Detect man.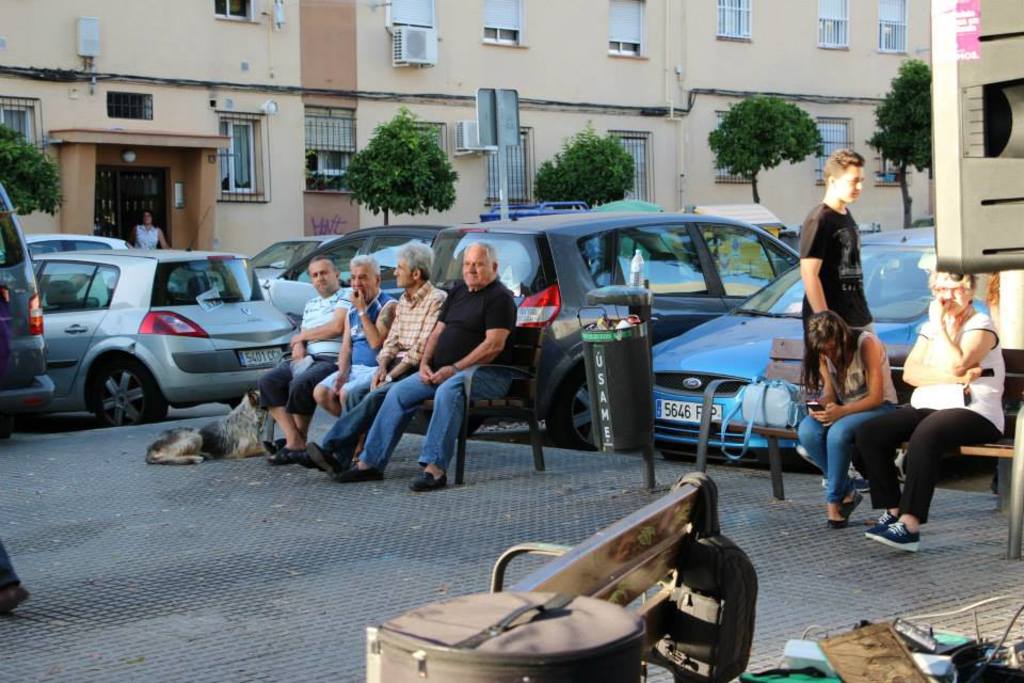
Detected at <bbox>305, 240, 446, 480</bbox>.
